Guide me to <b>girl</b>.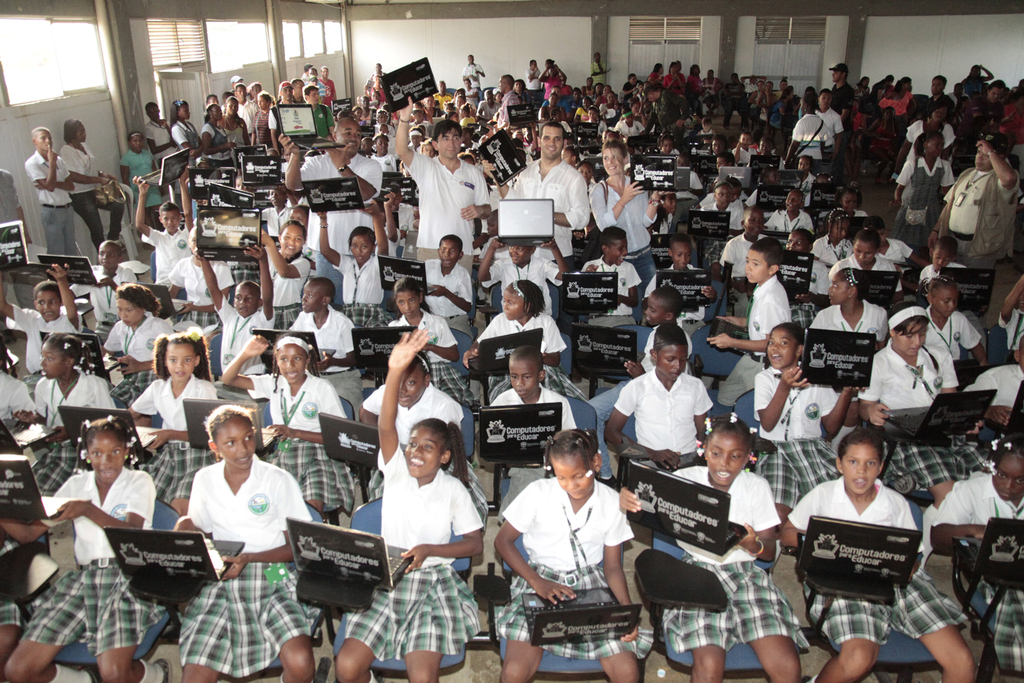
Guidance: <box>616,425,812,682</box>.
